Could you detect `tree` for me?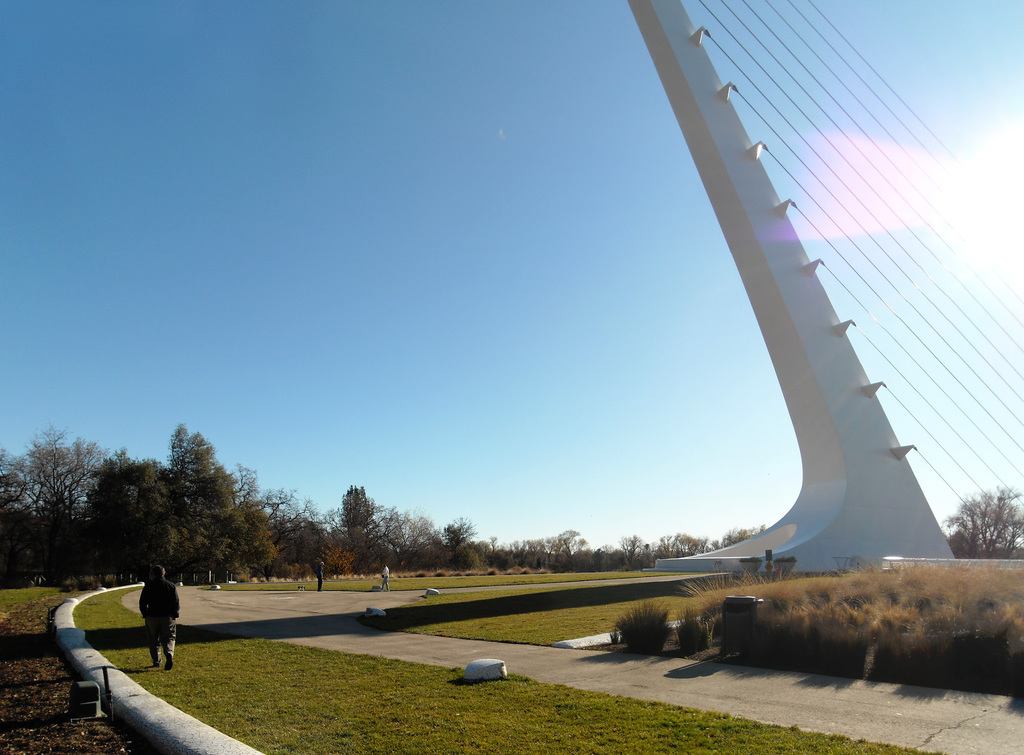
Detection result: x1=946, y1=482, x2=1023, y2=571.
